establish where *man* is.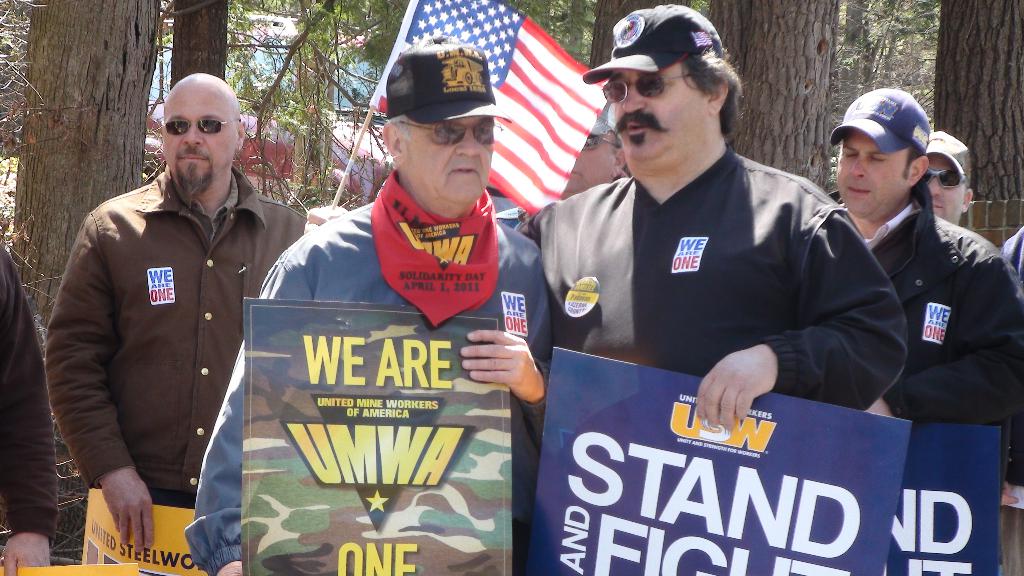
Established at {"left": 42, "top": 67, "right": 305, "bottom": 575}.
